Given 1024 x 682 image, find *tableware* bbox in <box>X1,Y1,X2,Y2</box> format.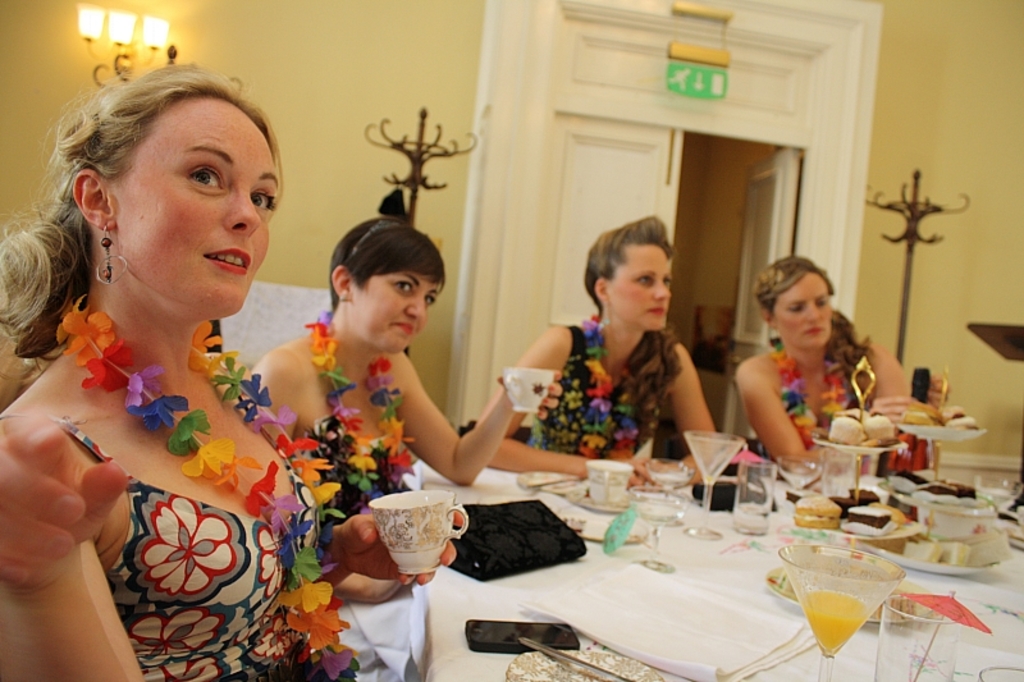
<box>495,367,561,409</box>.
